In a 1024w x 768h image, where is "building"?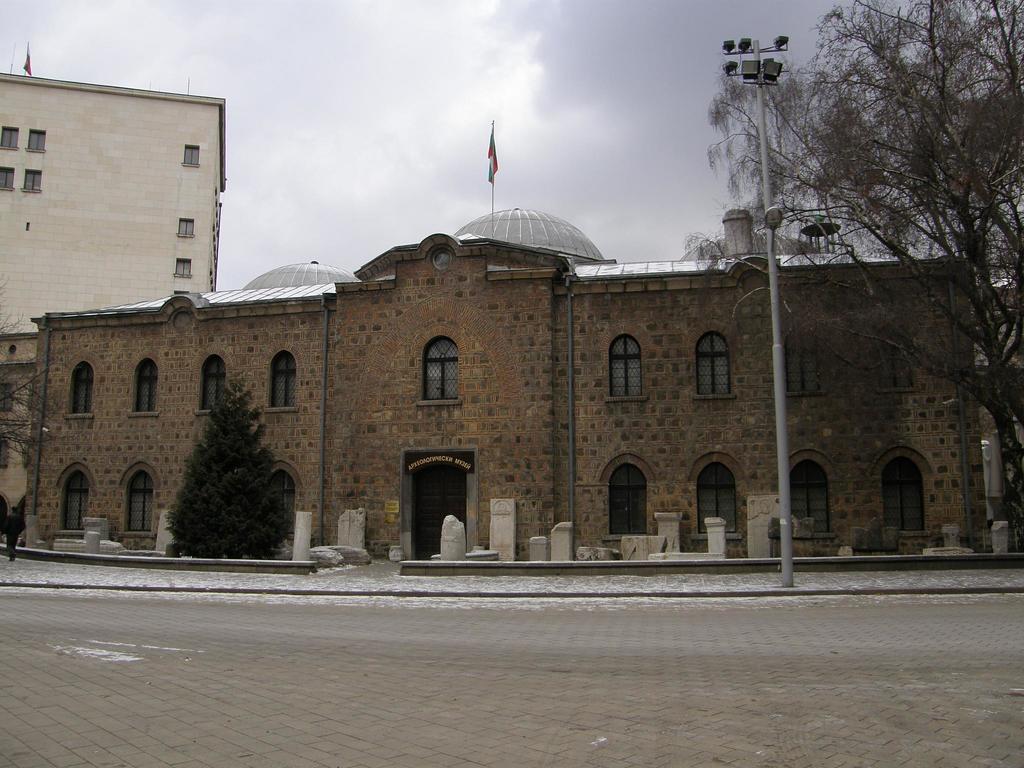
Rect(0, 71, 228, 332).
